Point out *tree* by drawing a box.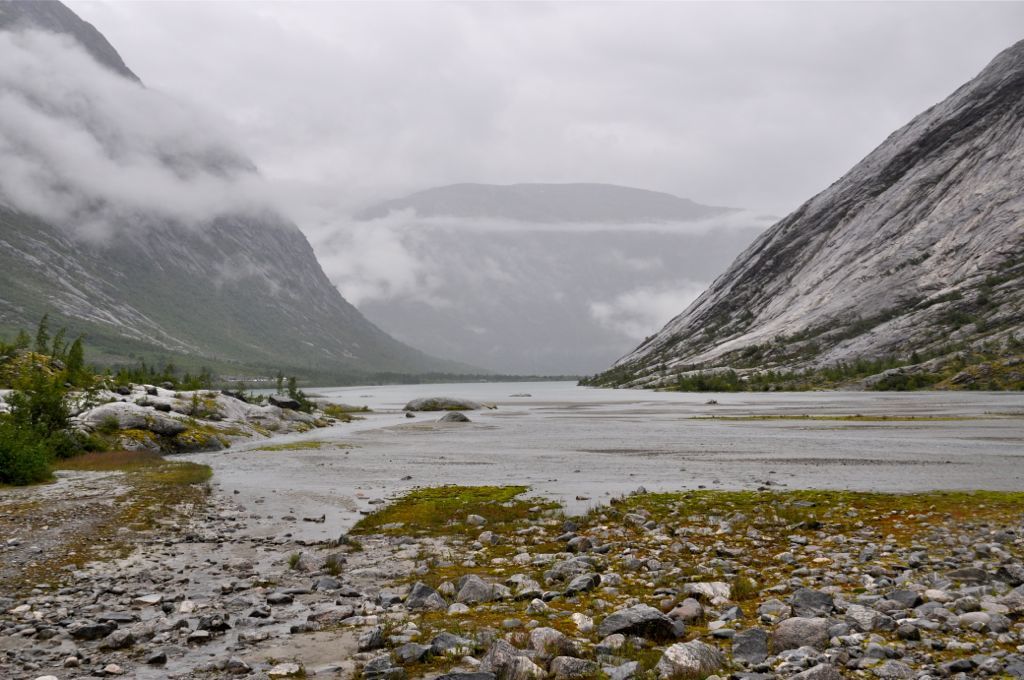
64 330 87 379.
